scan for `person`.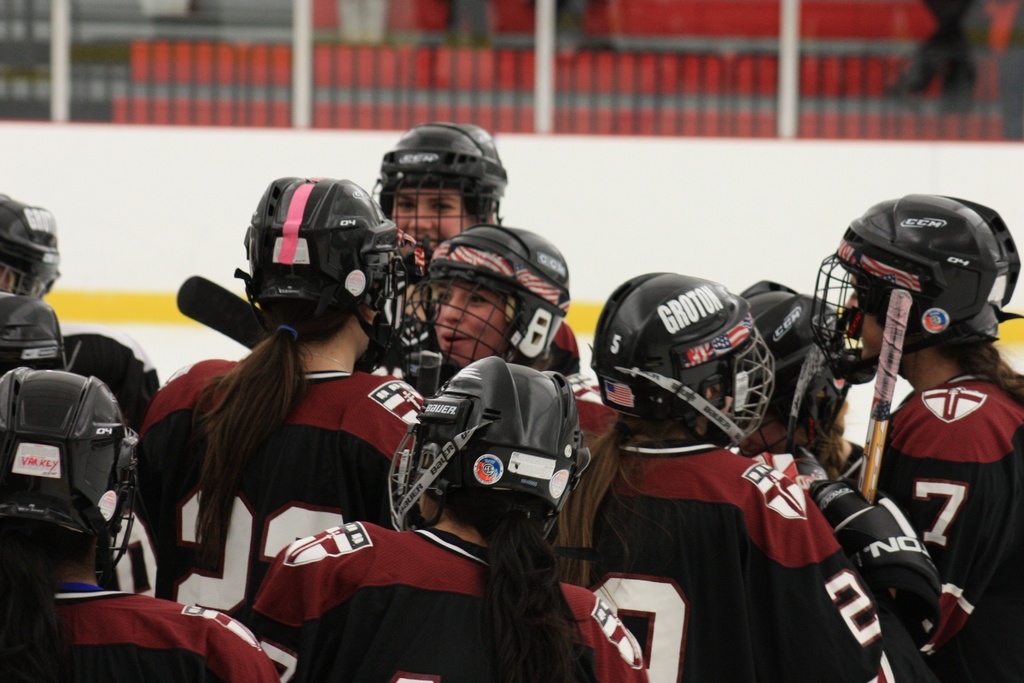
Scan result: (715, 278, 942, 682).
